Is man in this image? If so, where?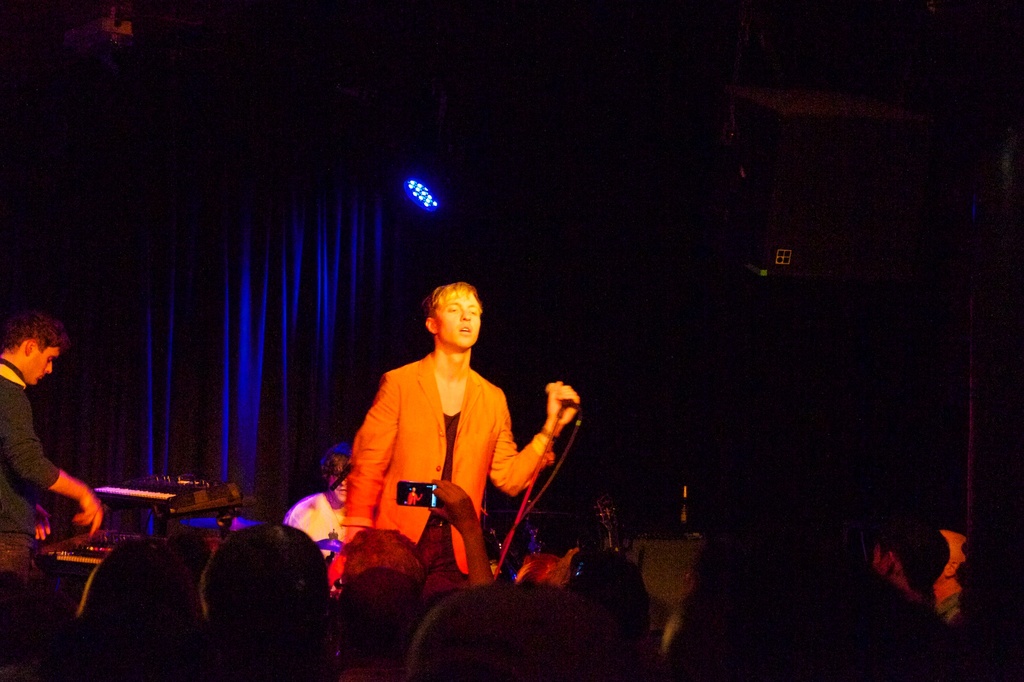
Yes, at <box>285,435,358,559</box>.
